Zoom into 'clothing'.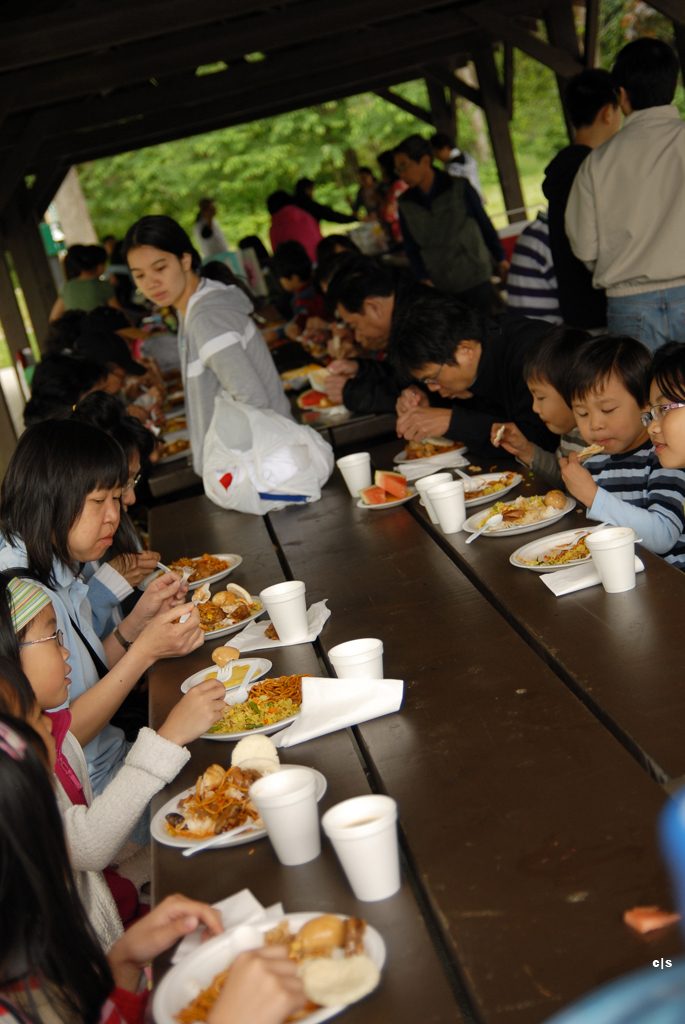
Zoom target: 497:214:577:331.
